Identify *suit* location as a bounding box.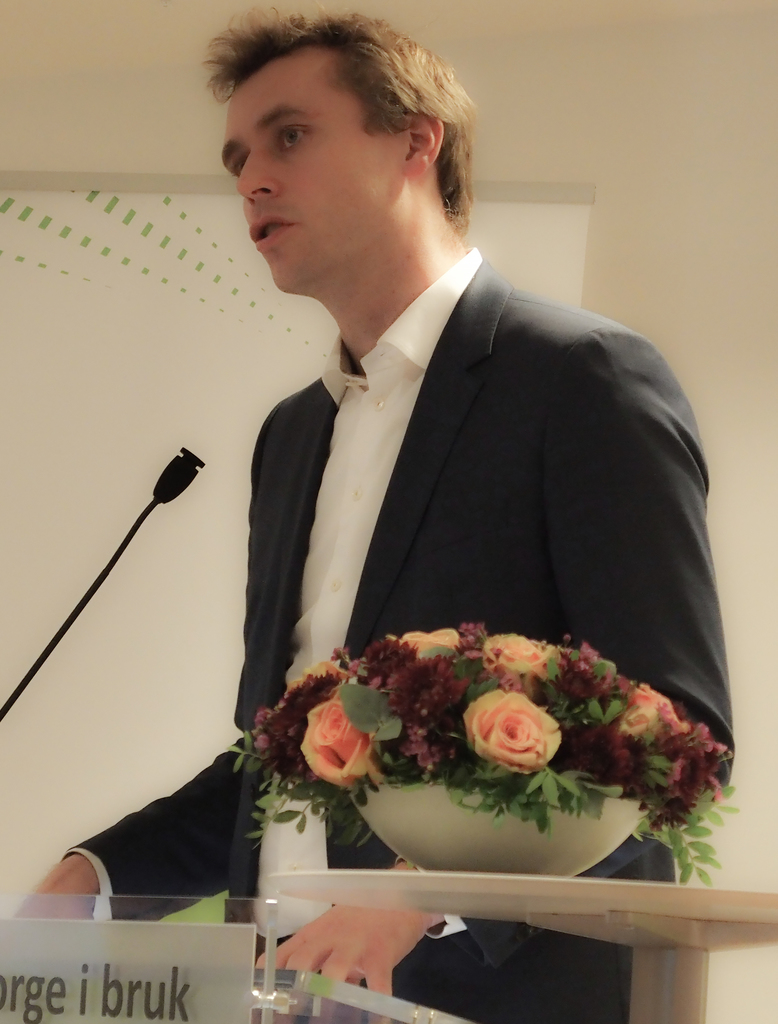
left=67, top=258, right=739, bottom=1023.
